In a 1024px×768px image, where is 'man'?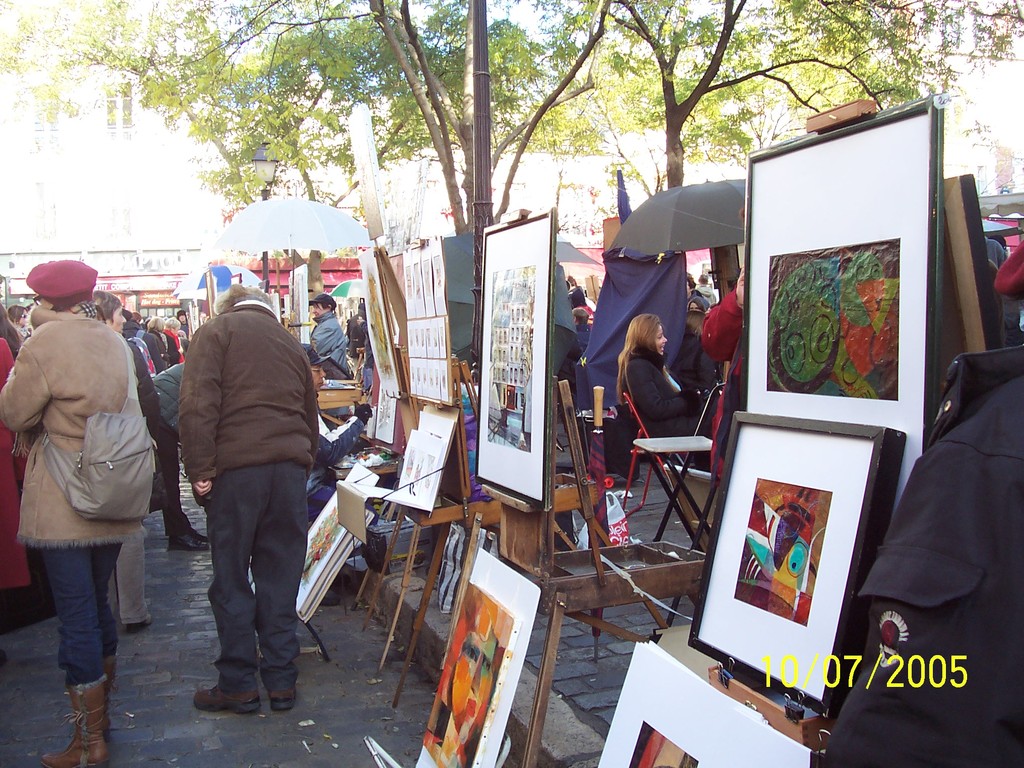
bbox(309, 345, 371, 518).
